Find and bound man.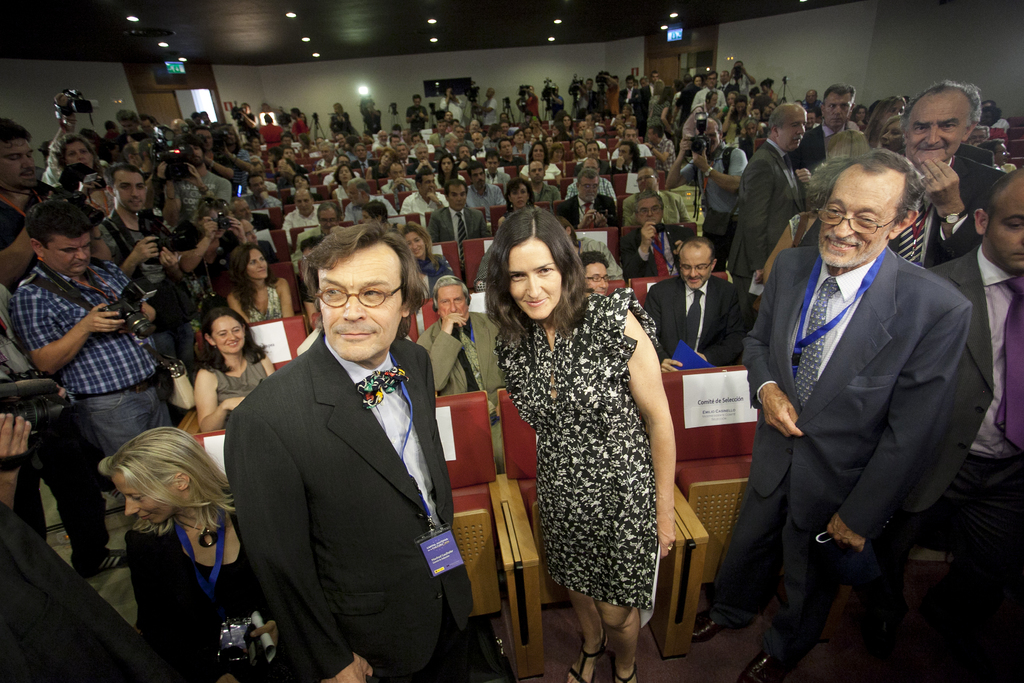
Bound: [left=284, top=202, right=343, bottom=259].
